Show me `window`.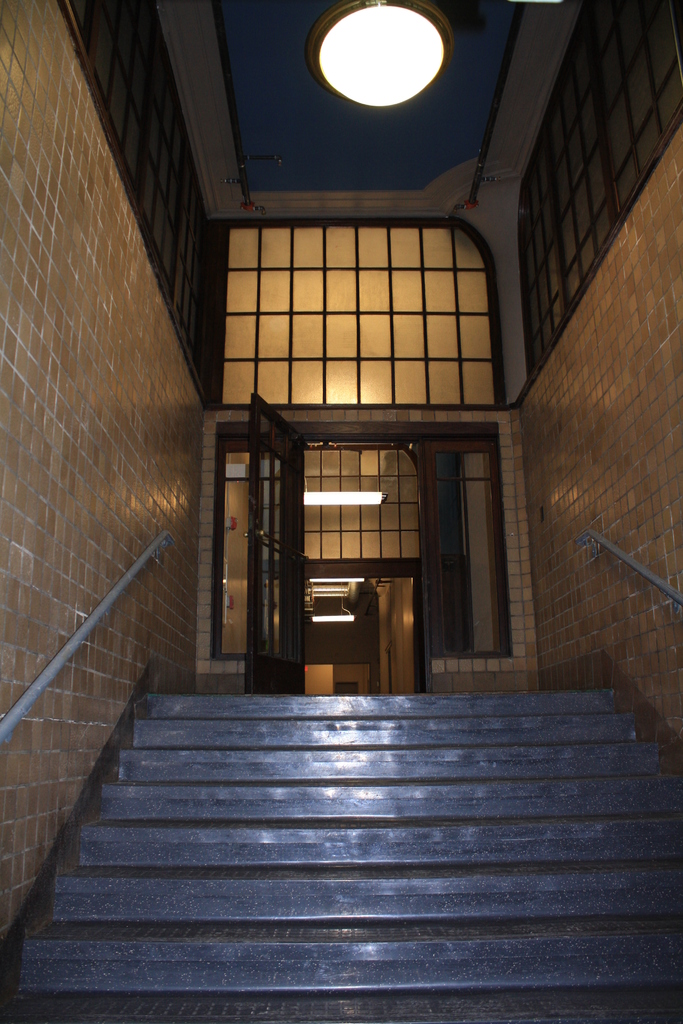
`window` is here: crop(211, 440, 299, 669).
